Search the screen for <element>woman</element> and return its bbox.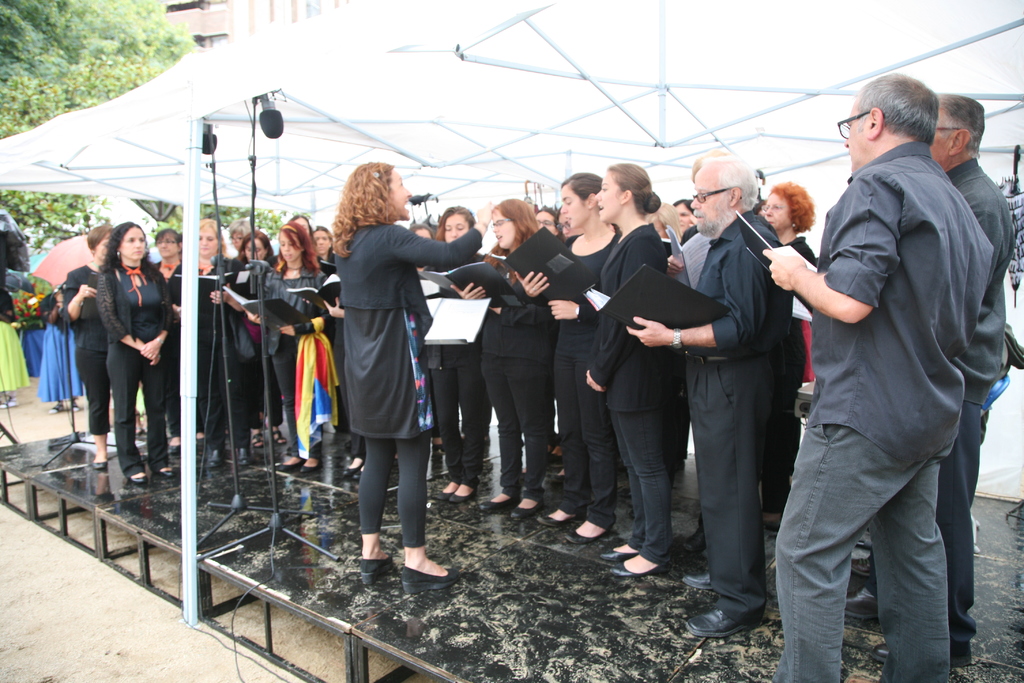
Found: select_region(577, 161, 676, 582).
